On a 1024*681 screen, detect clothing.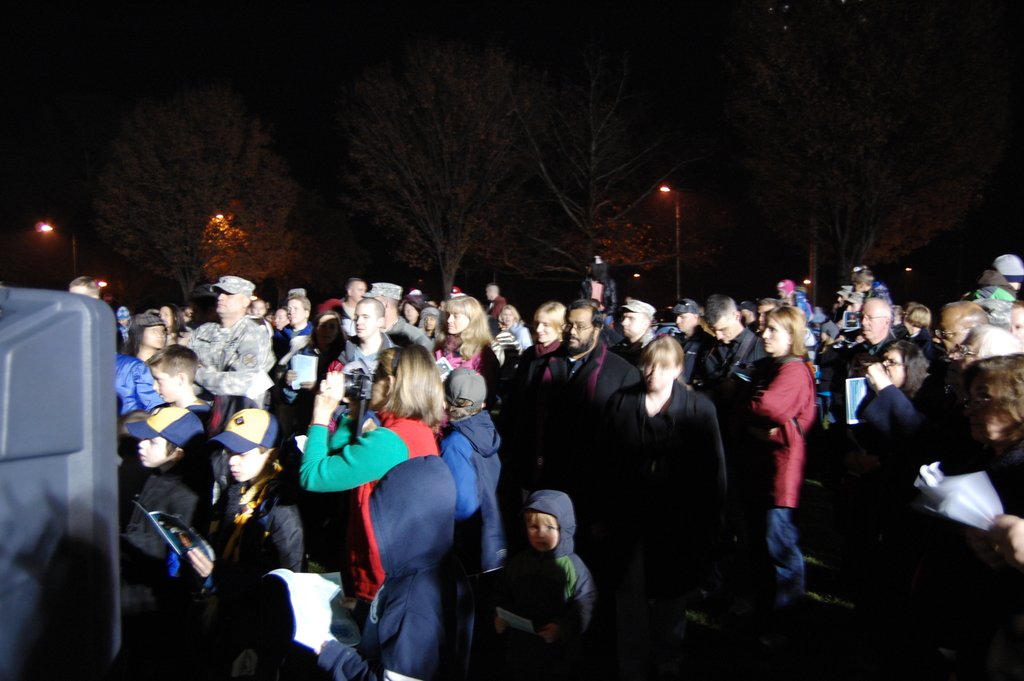
x1=957 y1=441 x2=1023 y2=520.
